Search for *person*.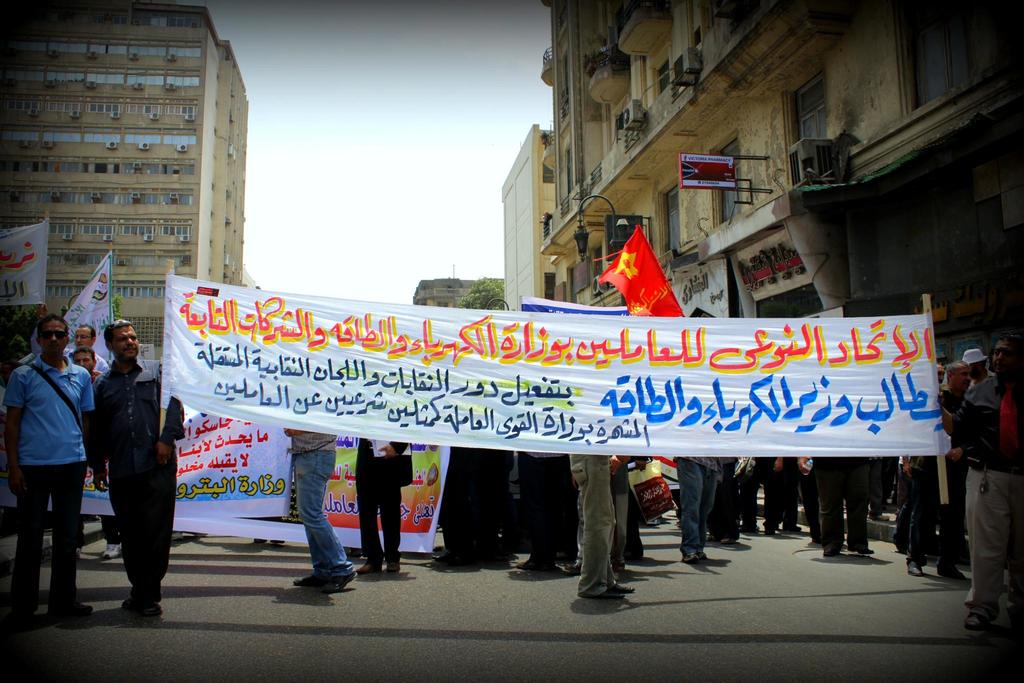
Found at (807,454,874,563).
